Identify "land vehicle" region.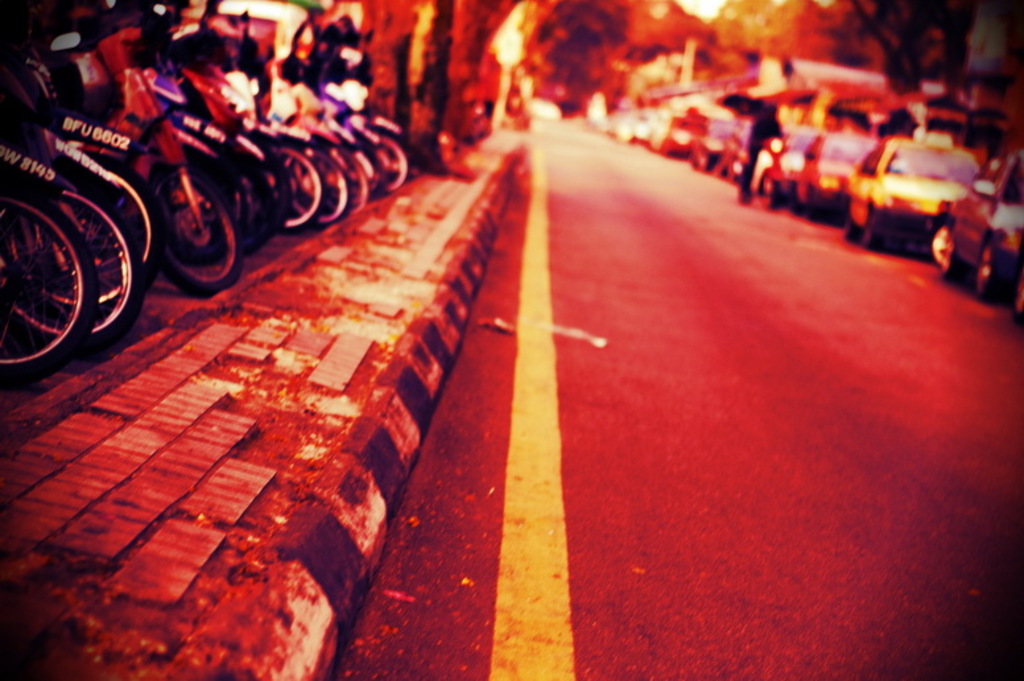
Region: 837,114,1003,256.
